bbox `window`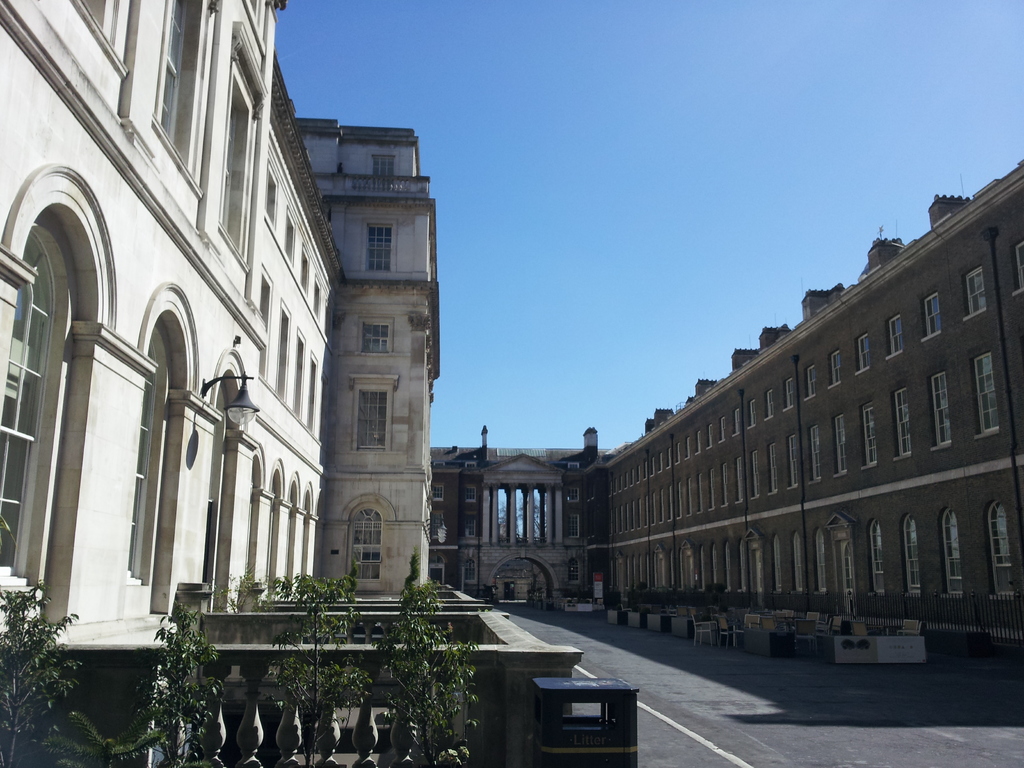
locate(347, 307, 396, 360)
